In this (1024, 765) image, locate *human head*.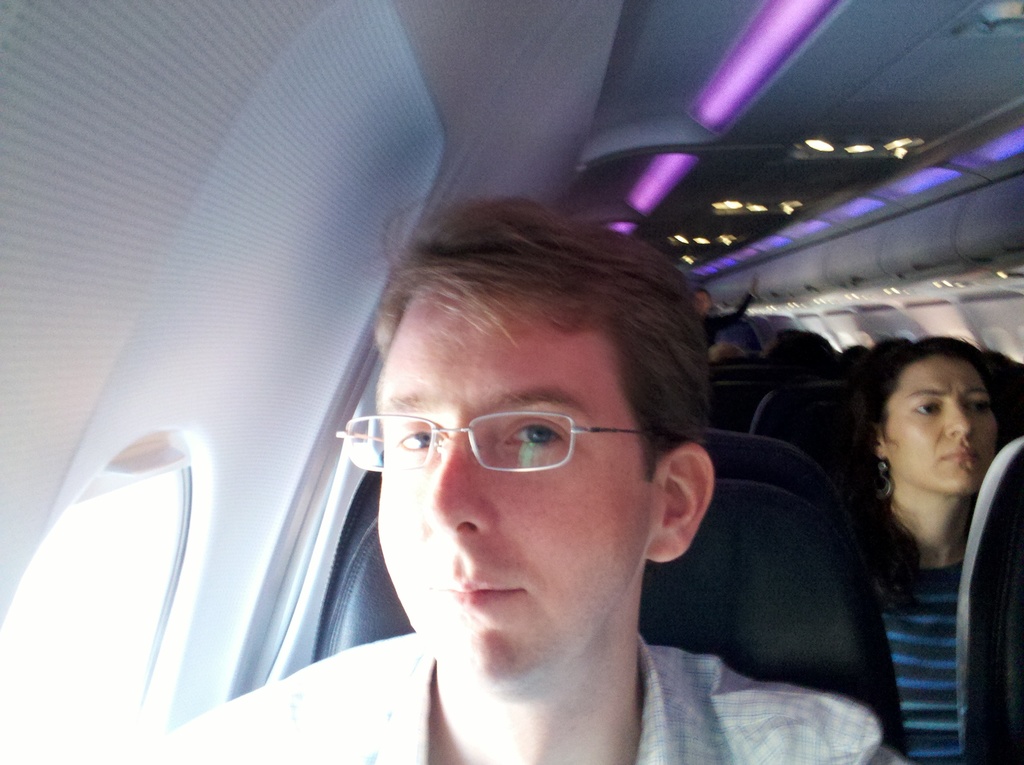
Bounding box: <region>690, 287, 711, 319</region>.
